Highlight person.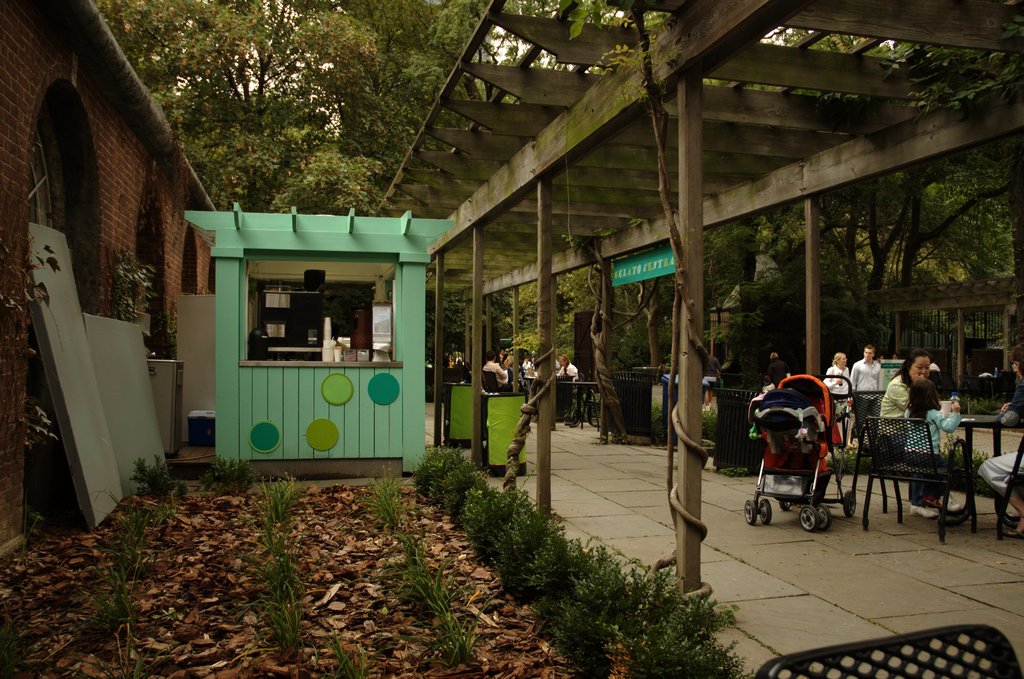
Highlighted region: (764,373,776,392).
